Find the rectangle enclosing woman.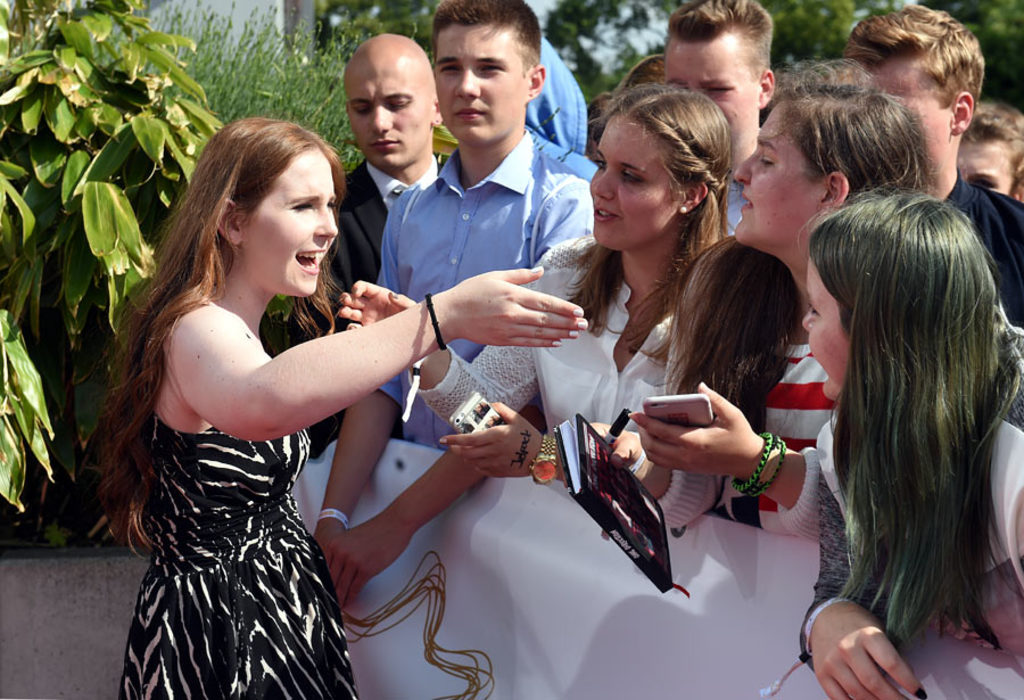
BBox(341, 72, 737, 533).
